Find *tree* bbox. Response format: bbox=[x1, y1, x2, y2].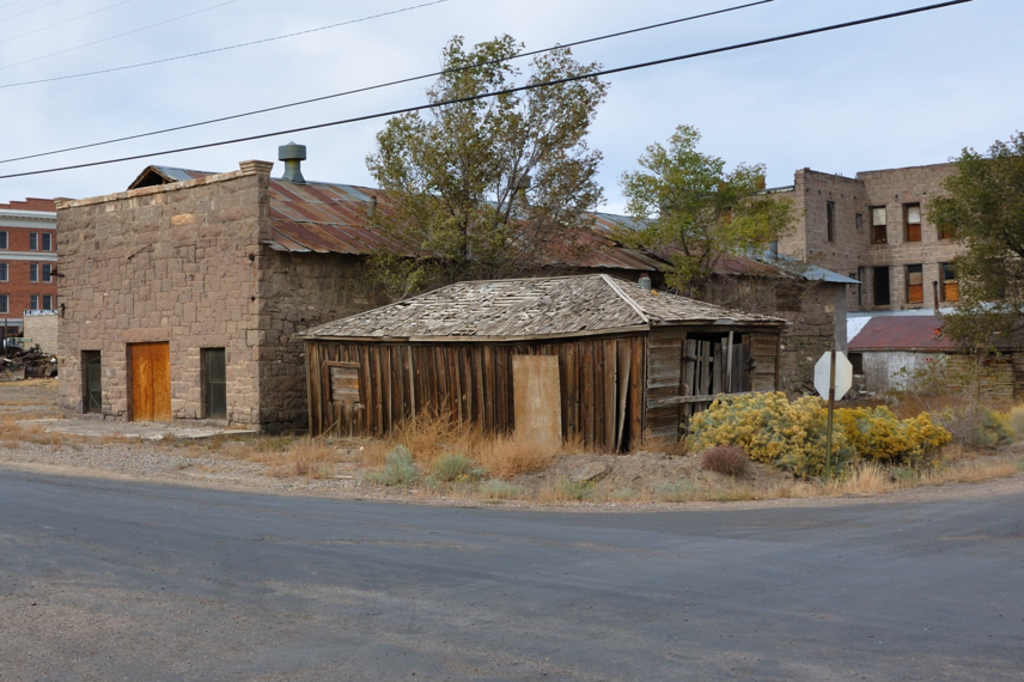
bbox=[347, 25, 609, 313].
